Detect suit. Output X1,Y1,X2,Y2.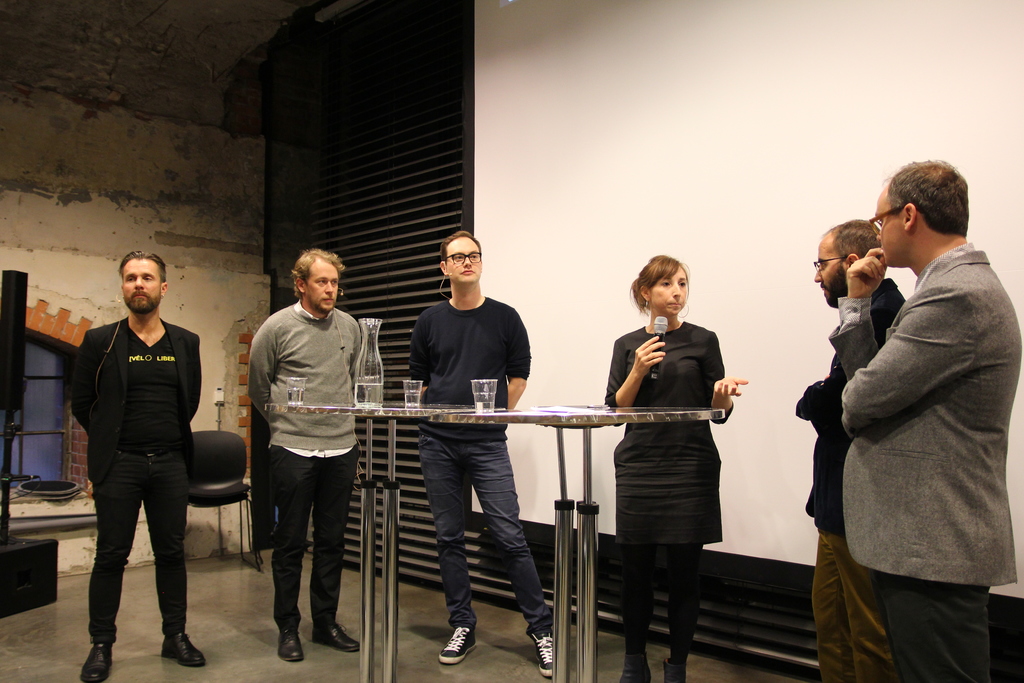
824,240,1021,682.
